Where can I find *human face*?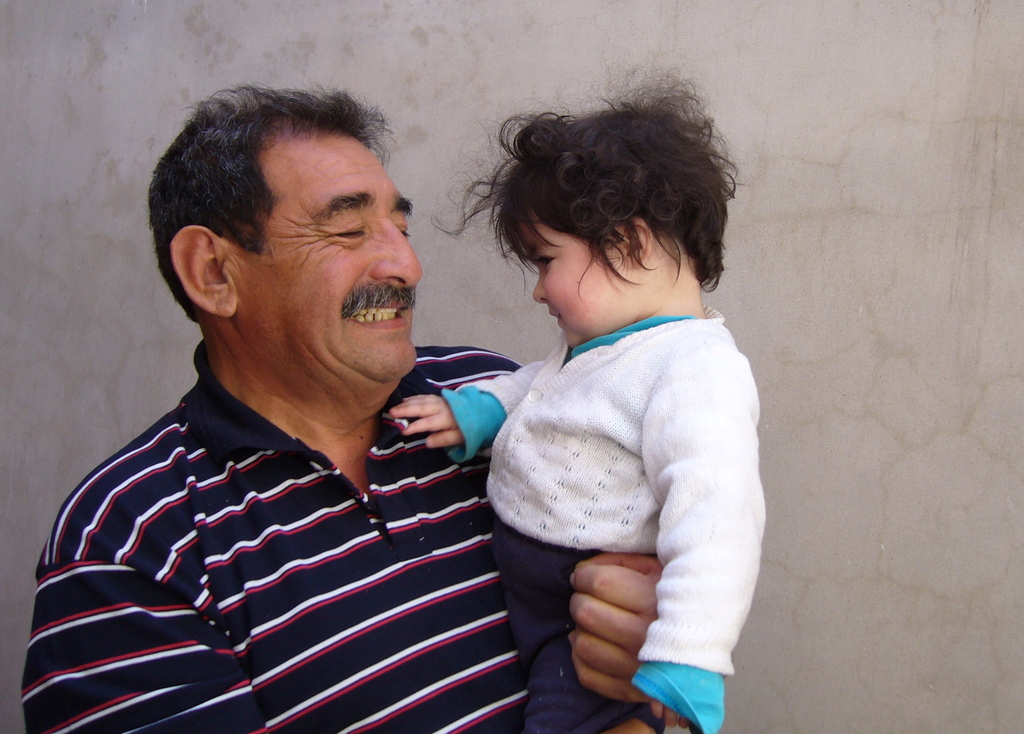
You can find it at left=263, top=137, right=423, bottom=376.
